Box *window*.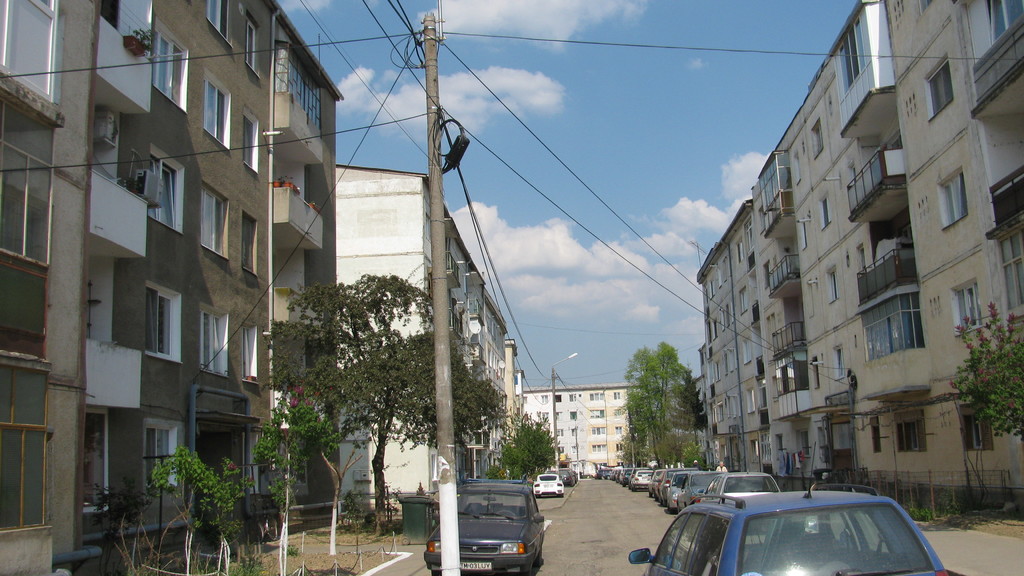
586 442 609 461.
